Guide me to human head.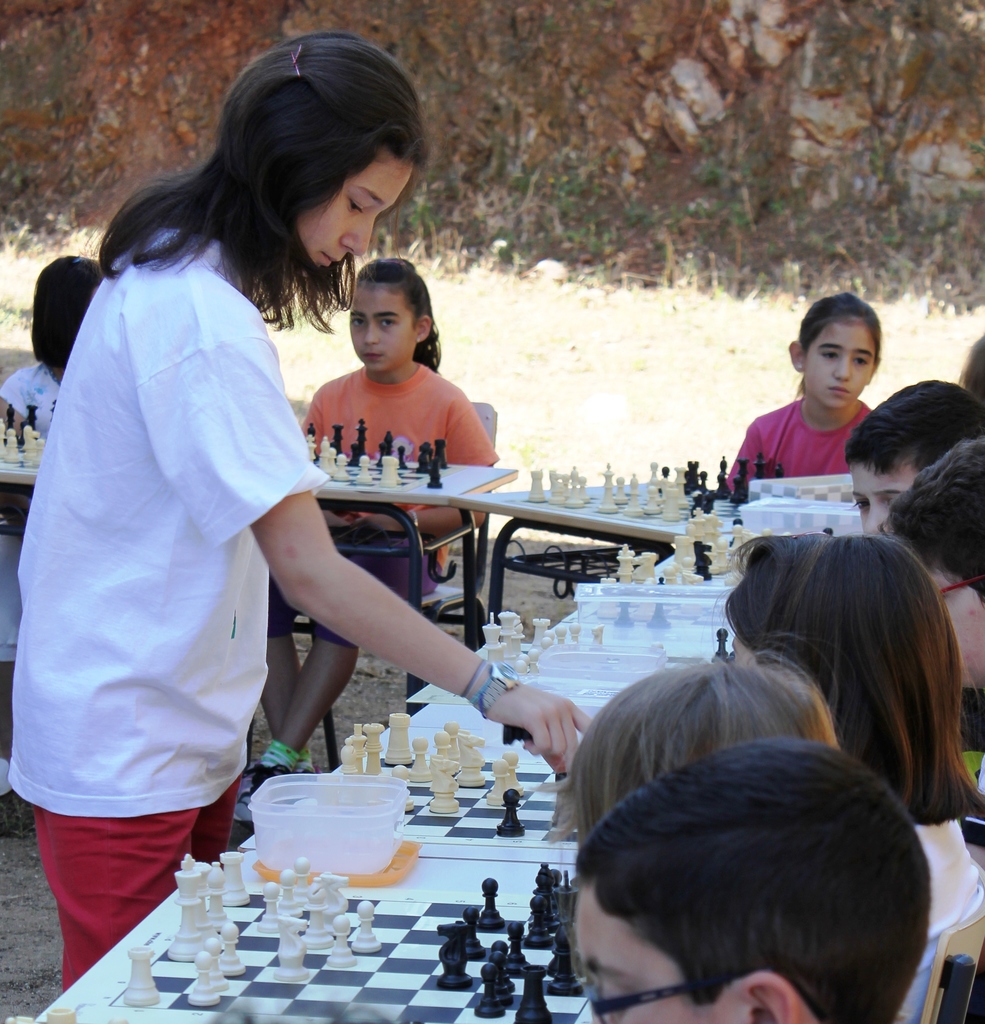
Guidance: <box>888,443,984,698</box>.
